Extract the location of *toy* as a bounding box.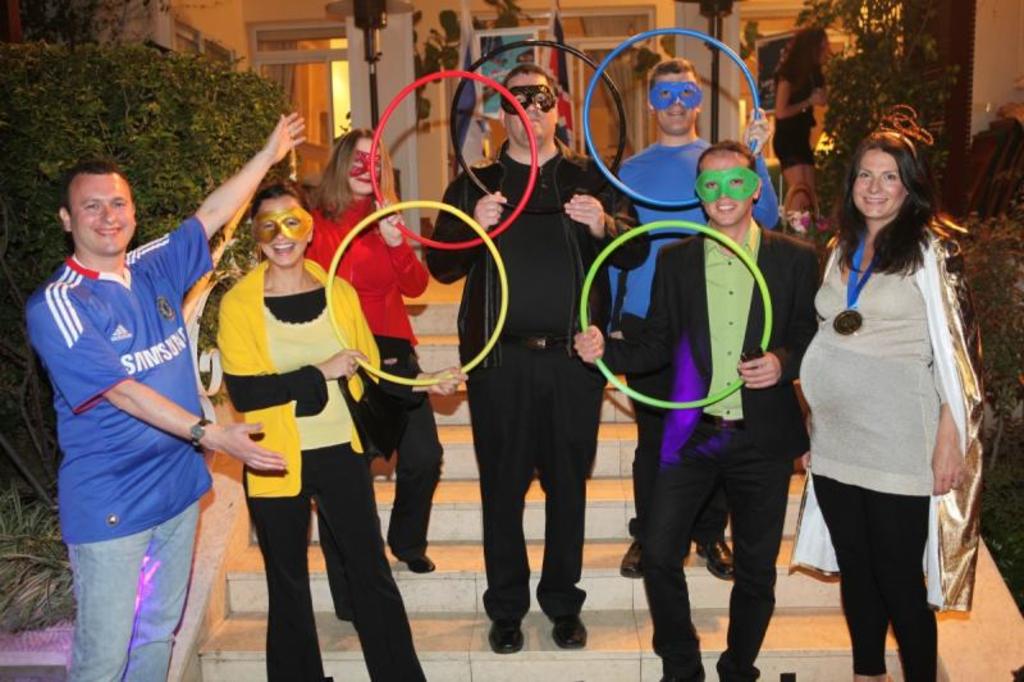
crop(648, 79, 699, 106).
